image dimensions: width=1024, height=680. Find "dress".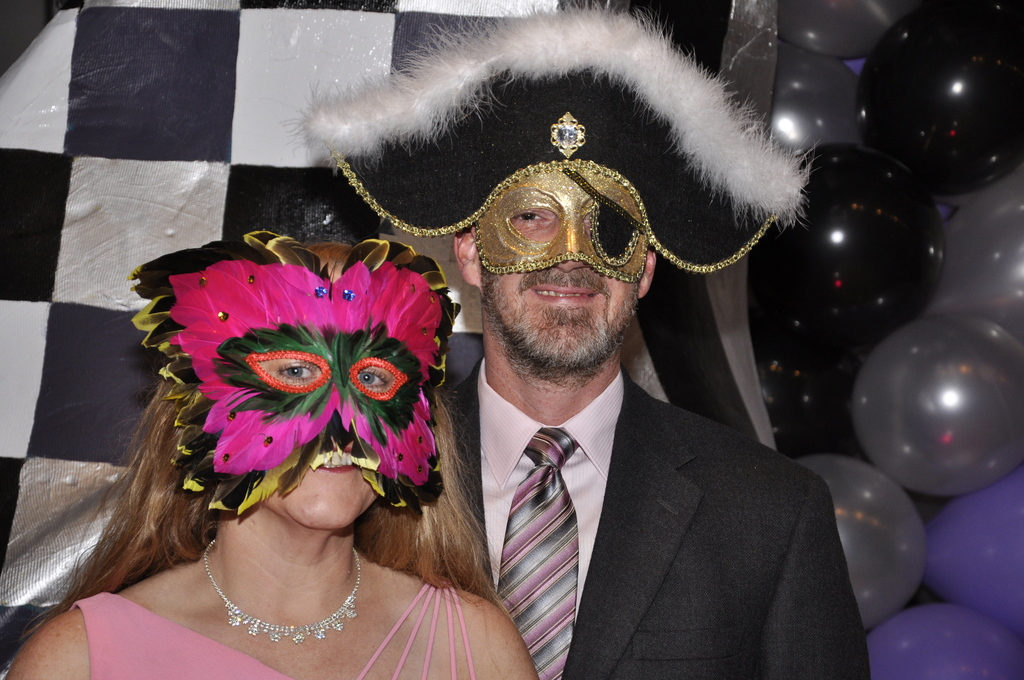
[64, 578, 477, 679].
